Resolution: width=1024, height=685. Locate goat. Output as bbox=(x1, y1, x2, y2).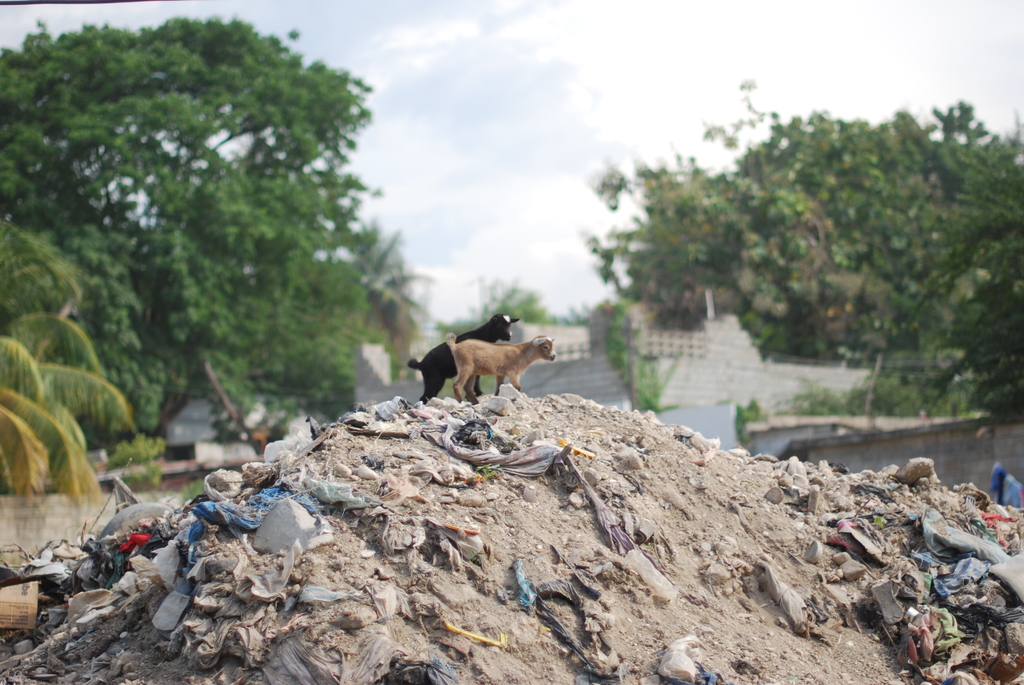
bbox=(444, 331, 553, 402).
